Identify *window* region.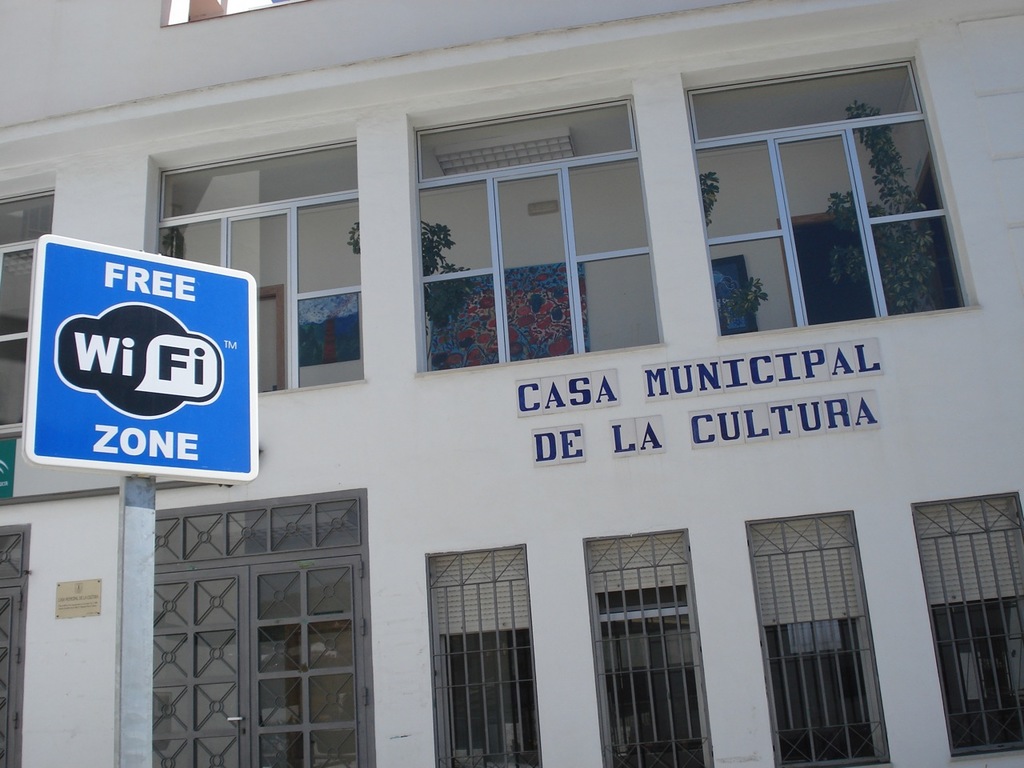
Region: <region>153, 142, 354, 394</region>.
